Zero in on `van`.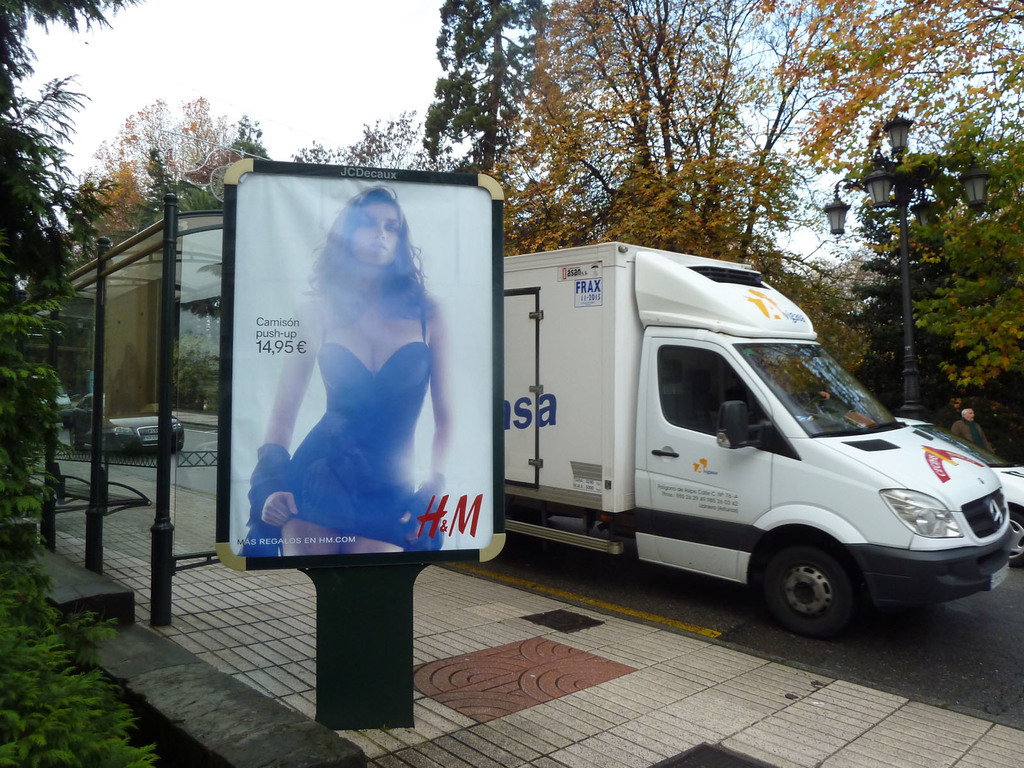
Zeroed in: (506,245,1017,636).
